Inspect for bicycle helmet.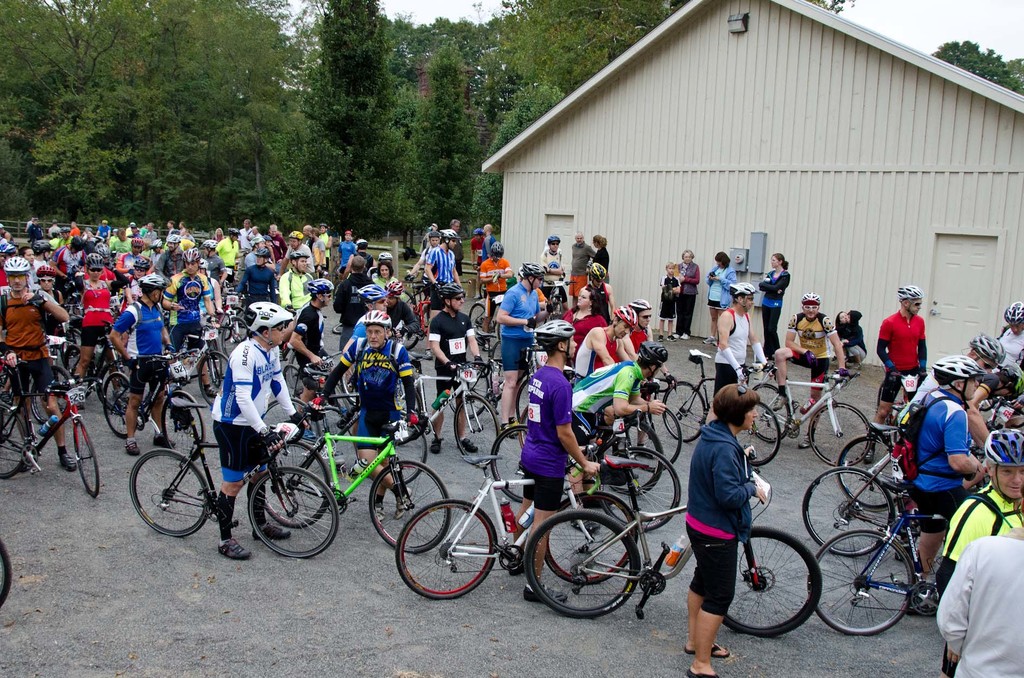
Inspection: <region>493, 239, 502, 257</region>.
